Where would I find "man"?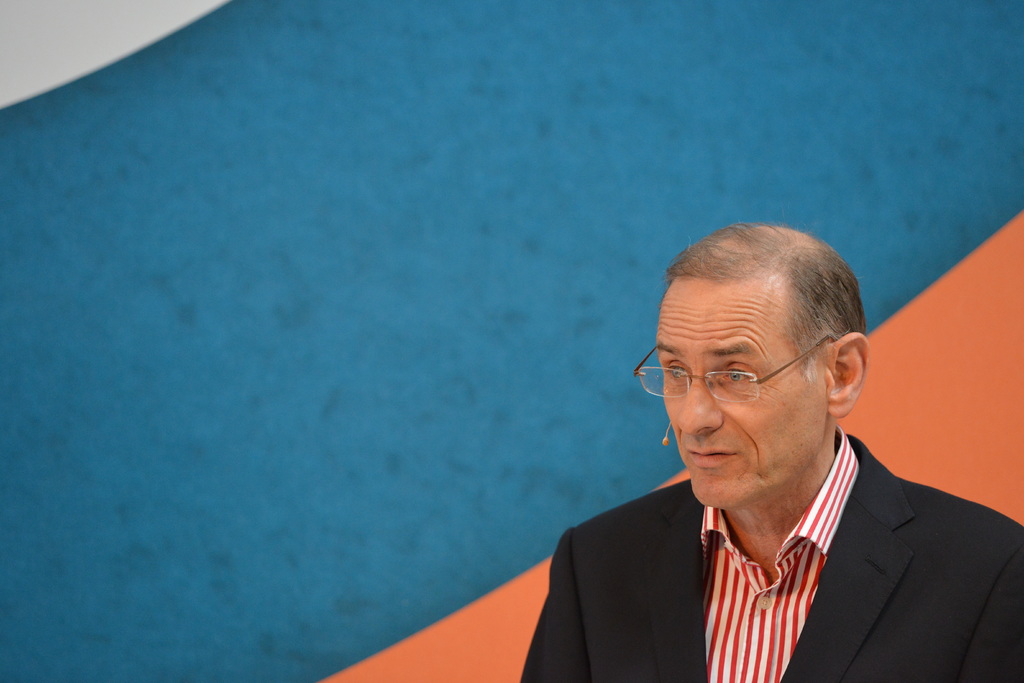
At crop(520, 176, 1004, 682).
